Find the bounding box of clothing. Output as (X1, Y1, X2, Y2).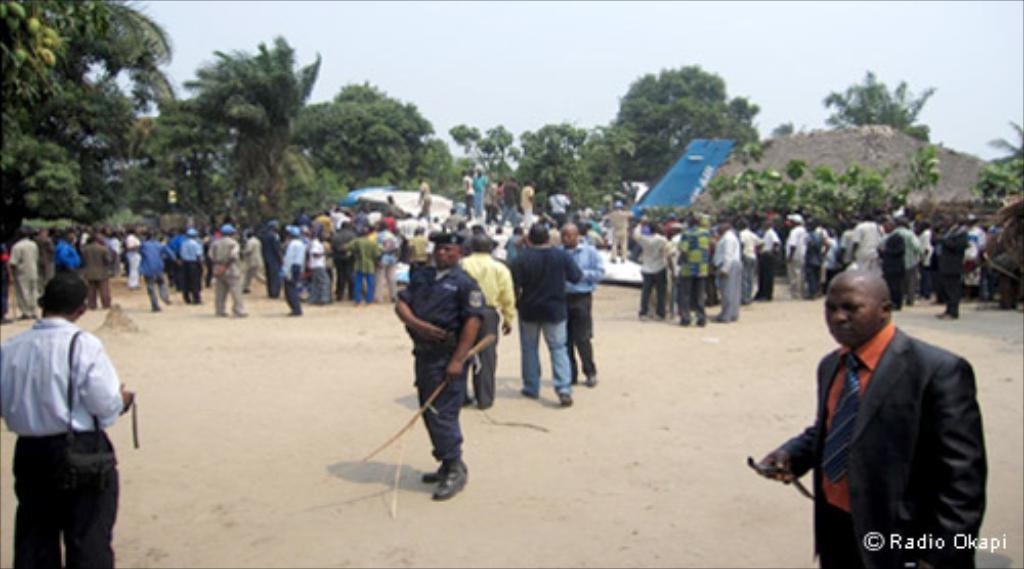
(51, 239, 84, 272).
